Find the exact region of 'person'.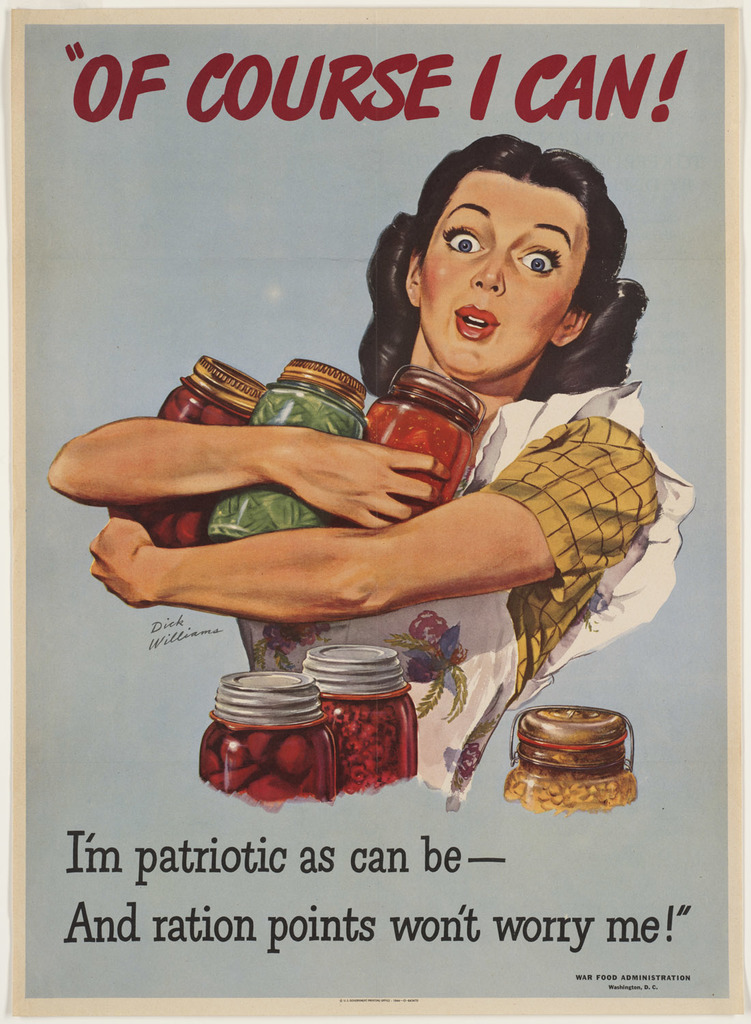
Exact region: rect(120, 192, 630, 836).
